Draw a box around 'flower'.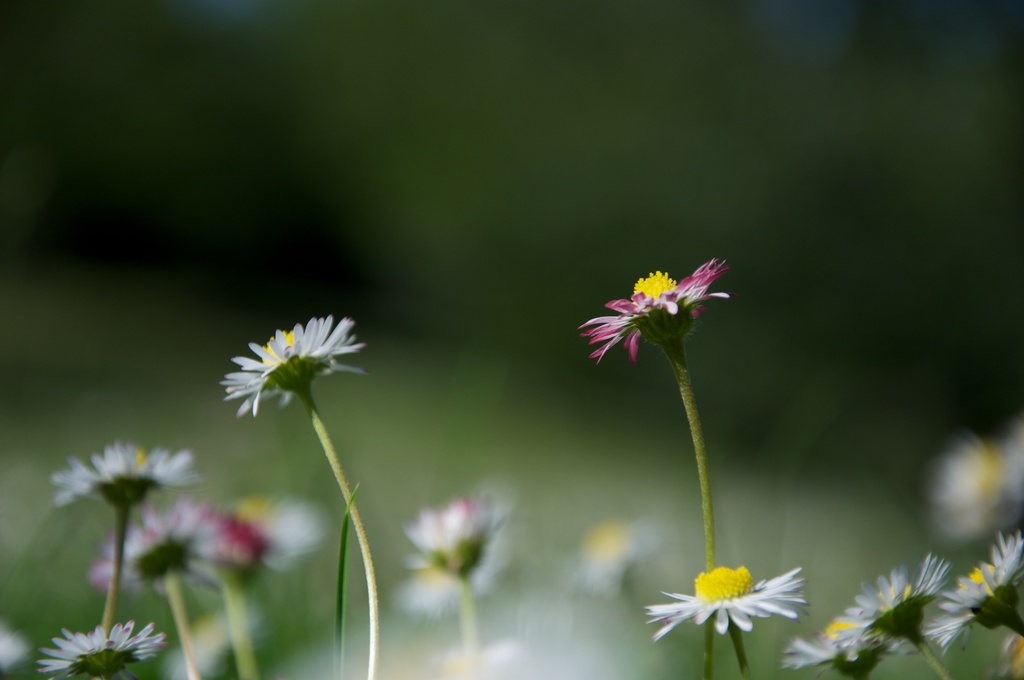
rect(846, 553, 950, 654).
